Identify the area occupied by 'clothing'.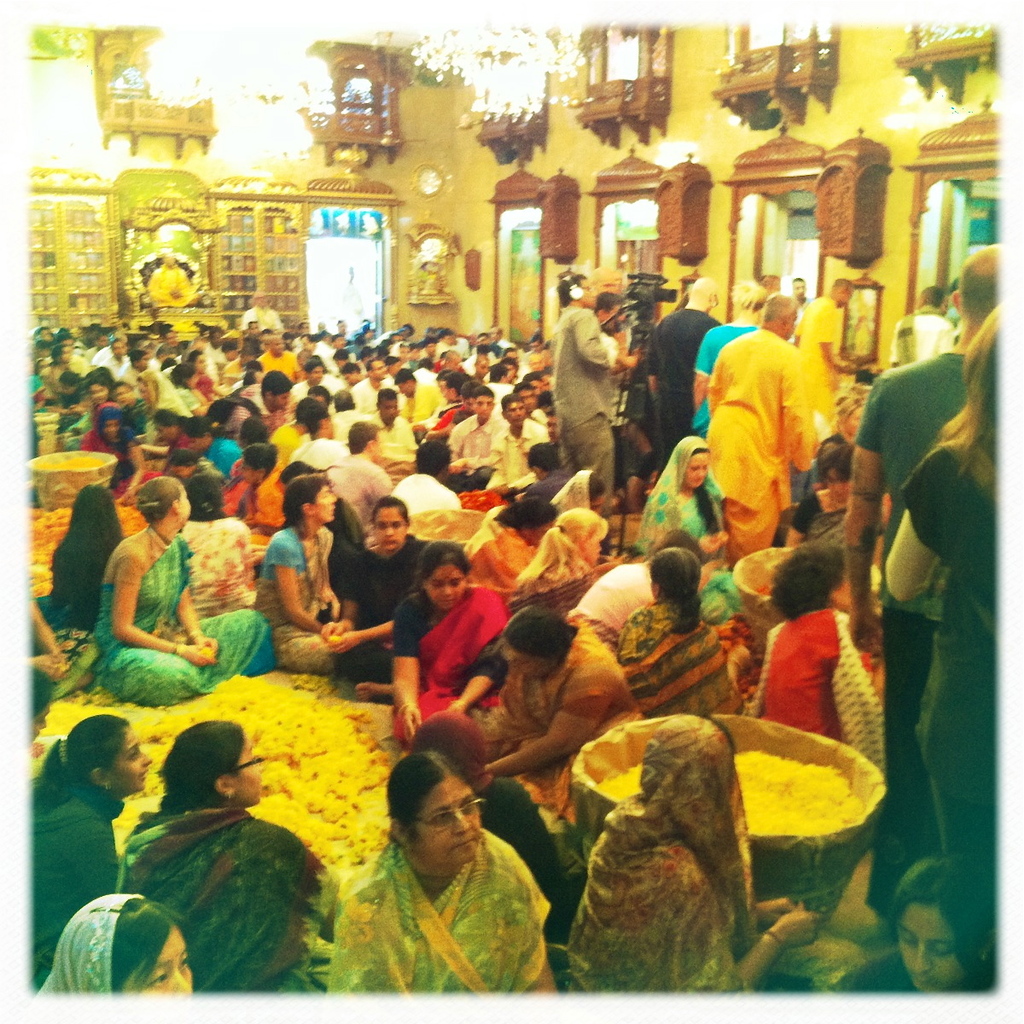
Area: pyautogui.locateOnScreen(428, 408, 468, 434).
